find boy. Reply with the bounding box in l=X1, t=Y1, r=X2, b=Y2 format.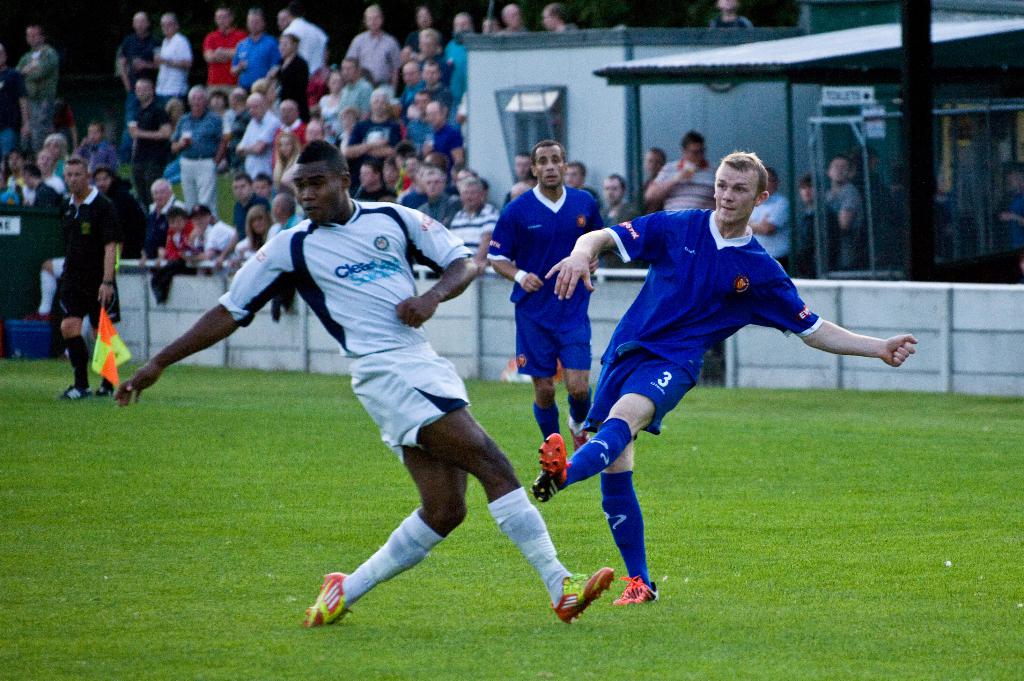
l=807, t=151, r=866, b=276.
